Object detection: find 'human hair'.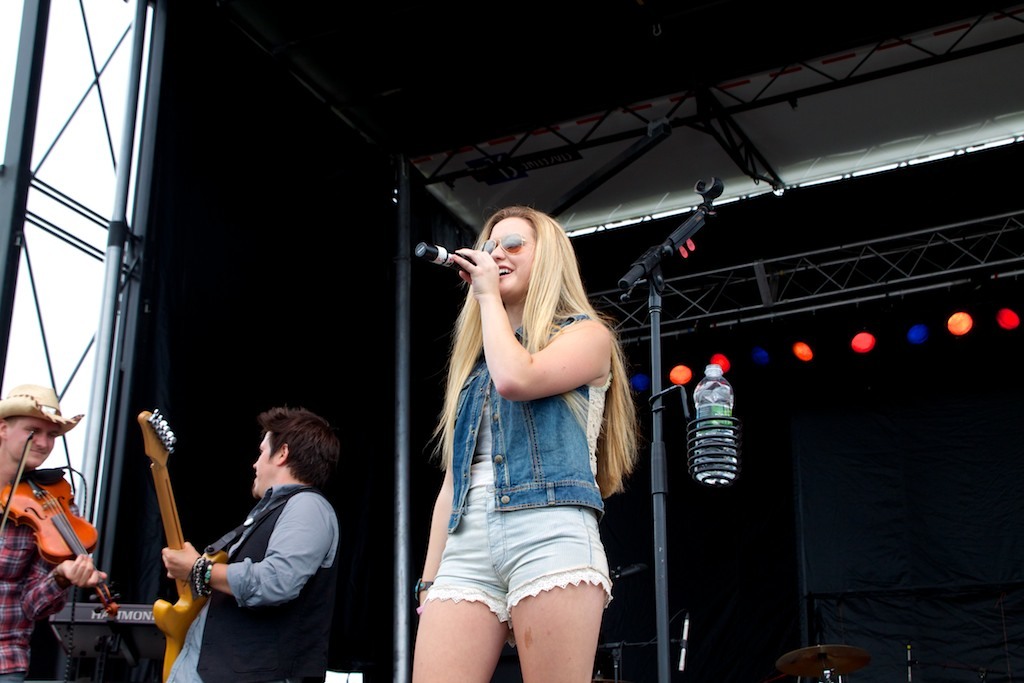
x1=259 y1=404 x2=344 y2=490.
